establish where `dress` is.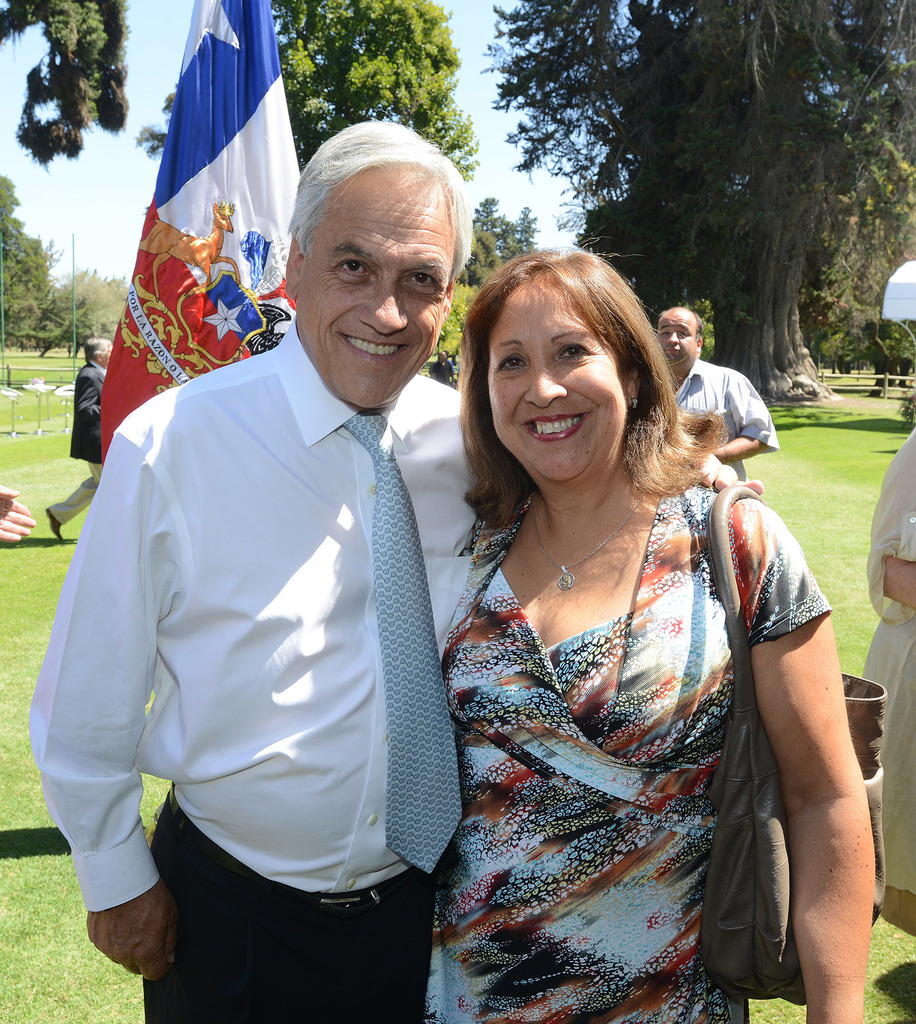
Established at [x1=426, y1=493, x2=836, y2=1023].
